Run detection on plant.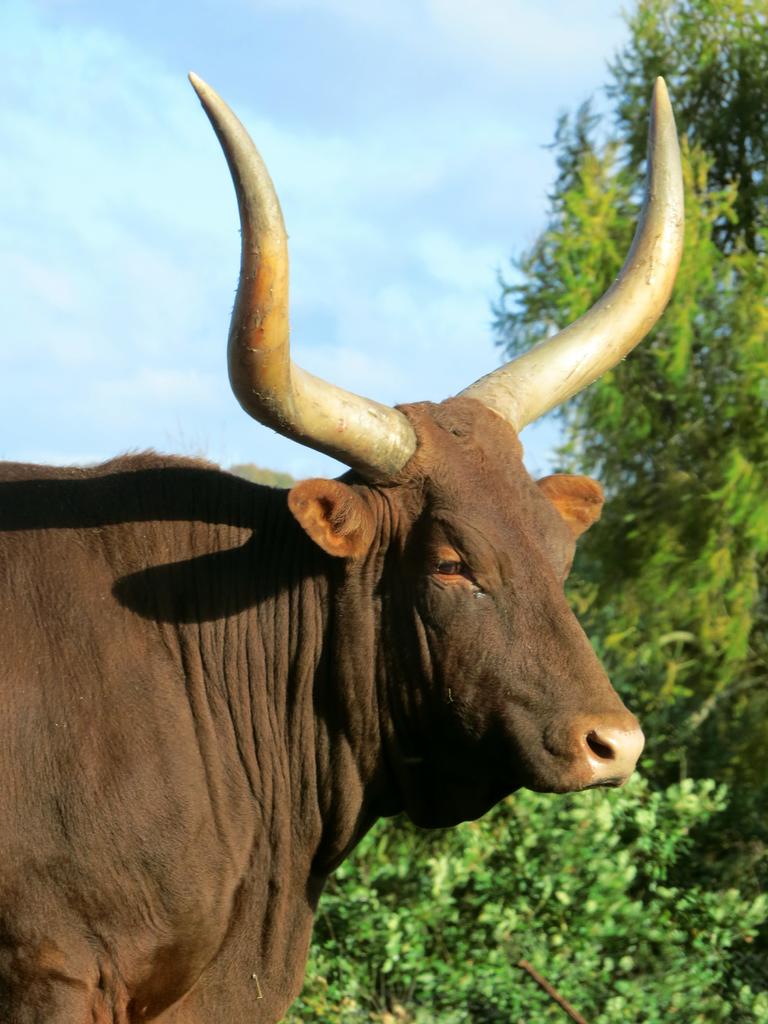
Result: 283/778/767/1023.
